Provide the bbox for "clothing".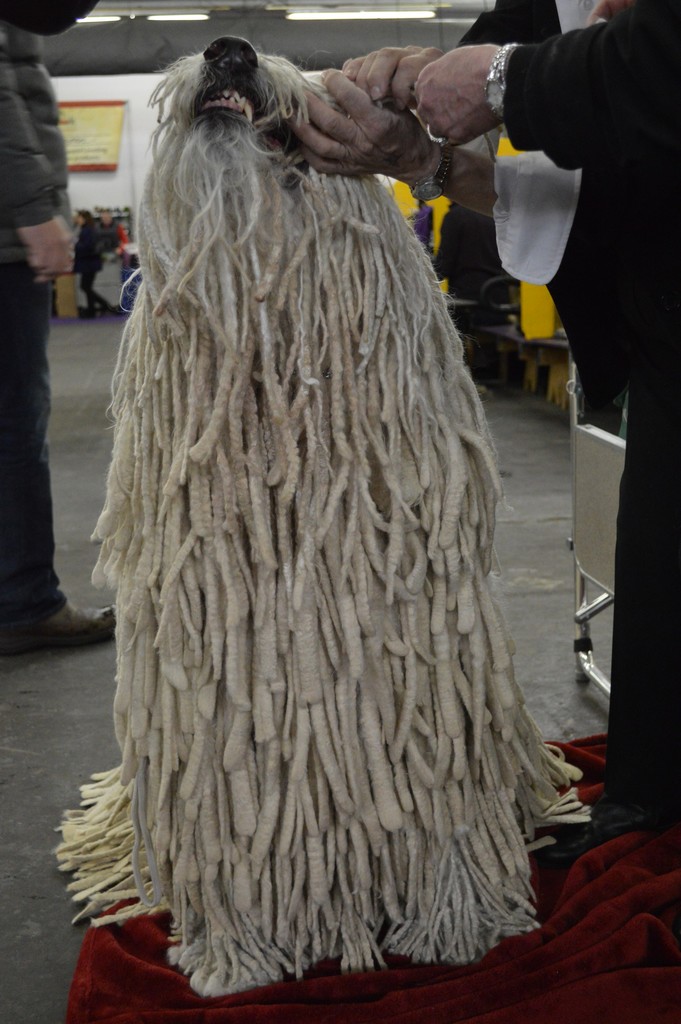
bbox=(468, 0, 680, 815).
